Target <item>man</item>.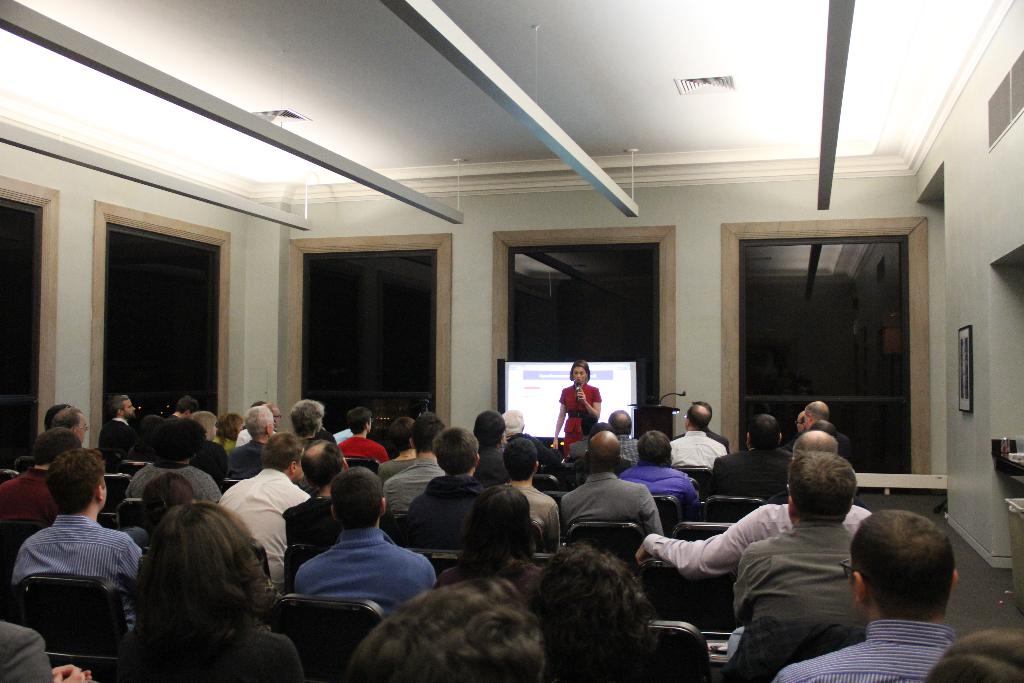
Target region: locate(169, 392, 203, 415).
